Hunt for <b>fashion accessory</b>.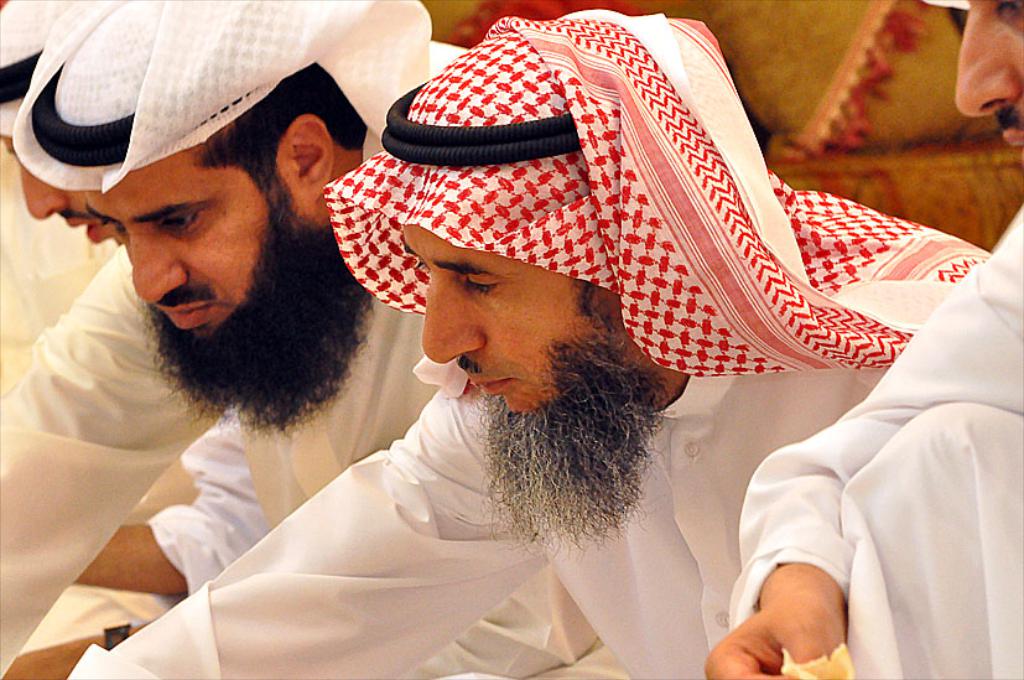
Hunted down at l=7, t=0, r=464, b=197.
